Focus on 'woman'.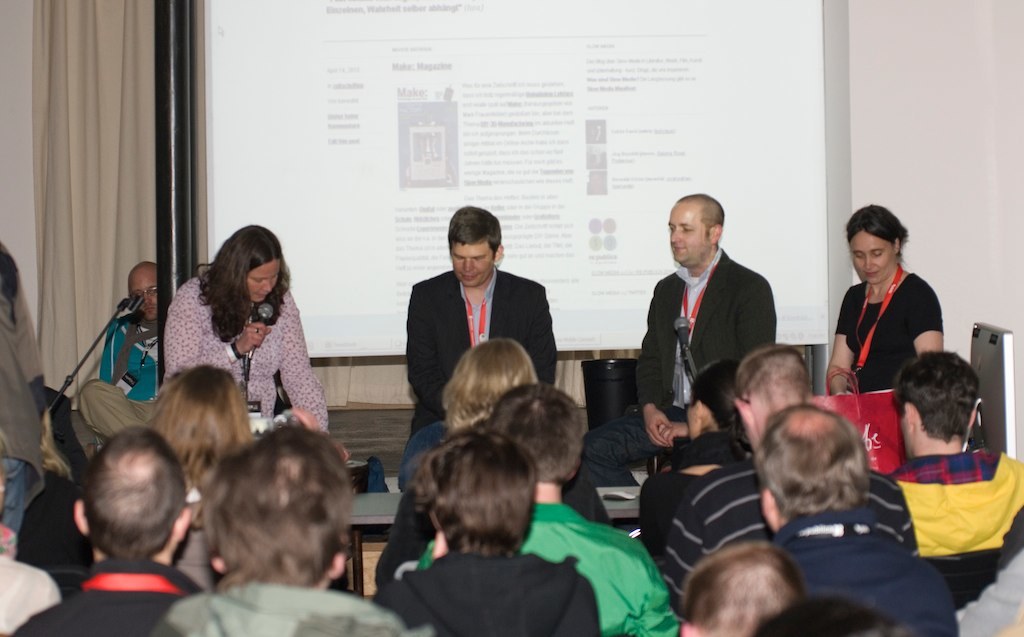
Focused at (left=384, top=337, right=607, bottom=579).
